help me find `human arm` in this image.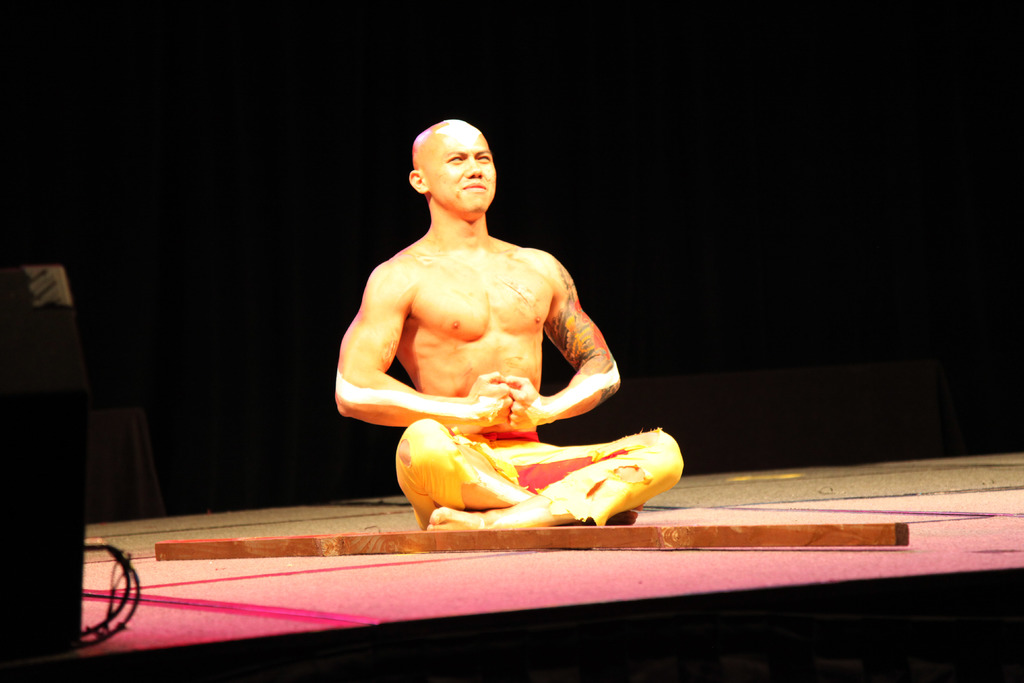
Found it: box(476, 240, 634, 428).
